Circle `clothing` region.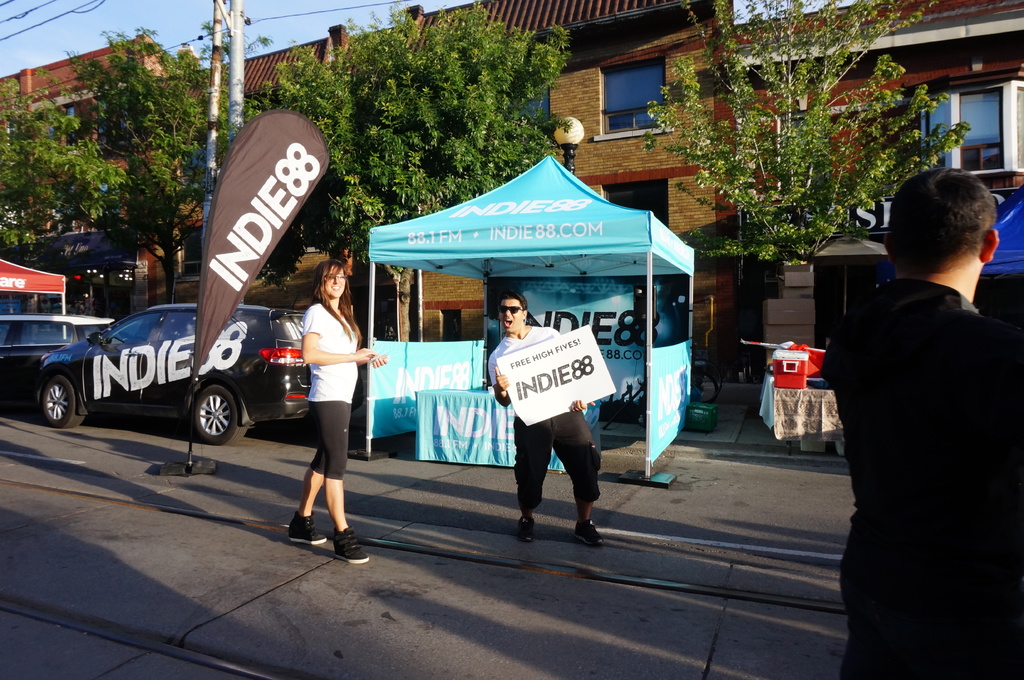
Region: 300, 294, 353, 409.
